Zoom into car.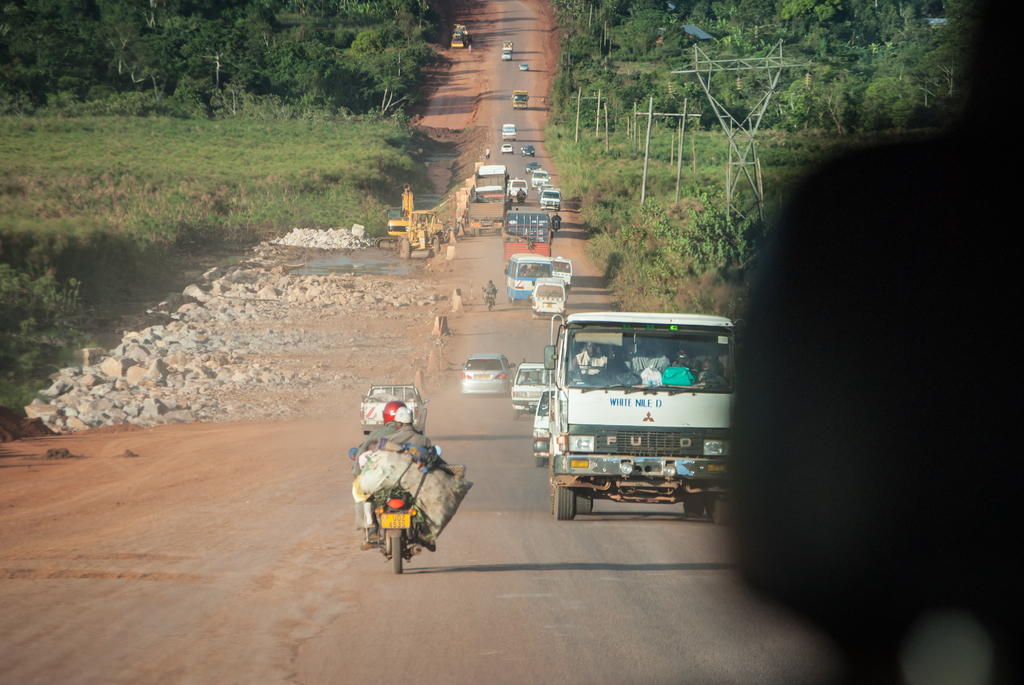
Zoom target: left=521, top=145, right=535, bottom=157.
